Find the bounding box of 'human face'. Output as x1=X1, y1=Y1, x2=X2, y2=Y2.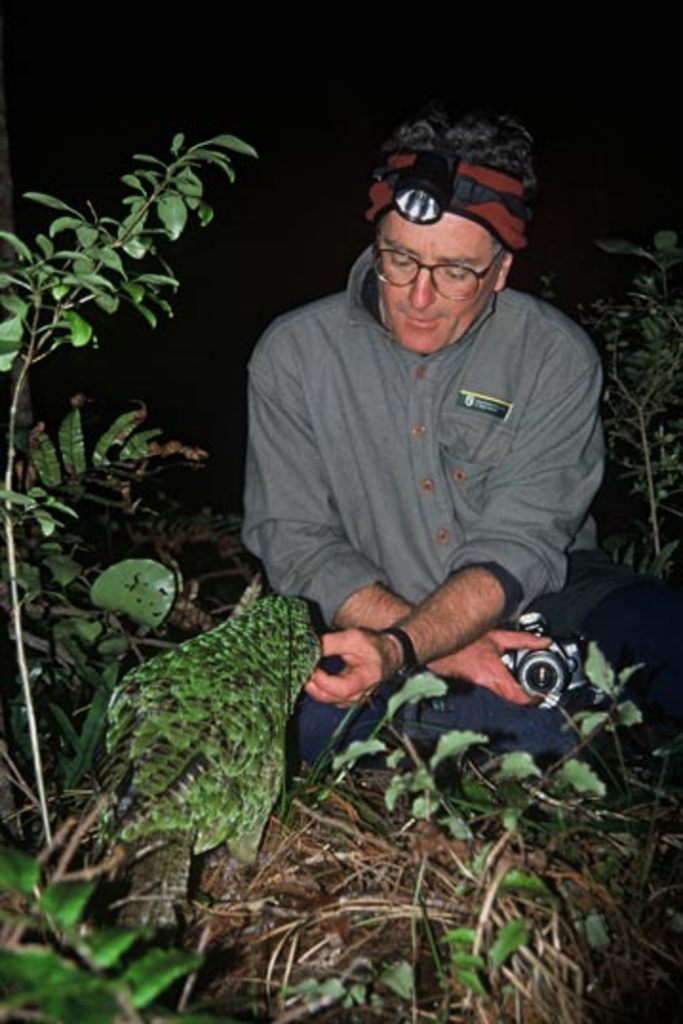
x1=375, y1=225, x2=497, y2=365.
